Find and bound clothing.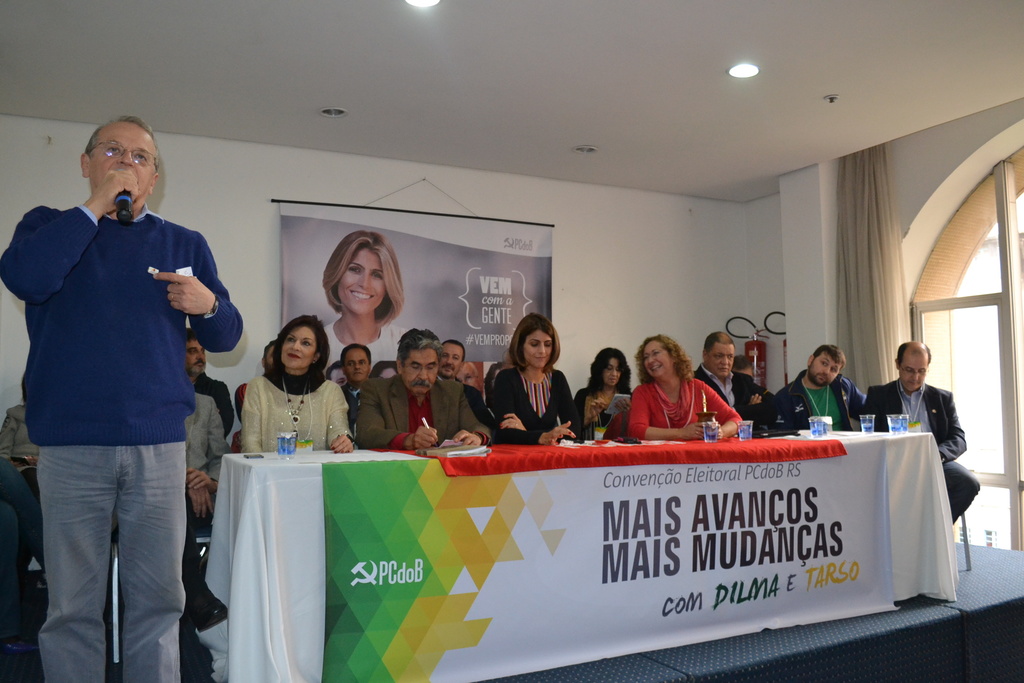
Bound: Rect(630, 366, 749, 438).
